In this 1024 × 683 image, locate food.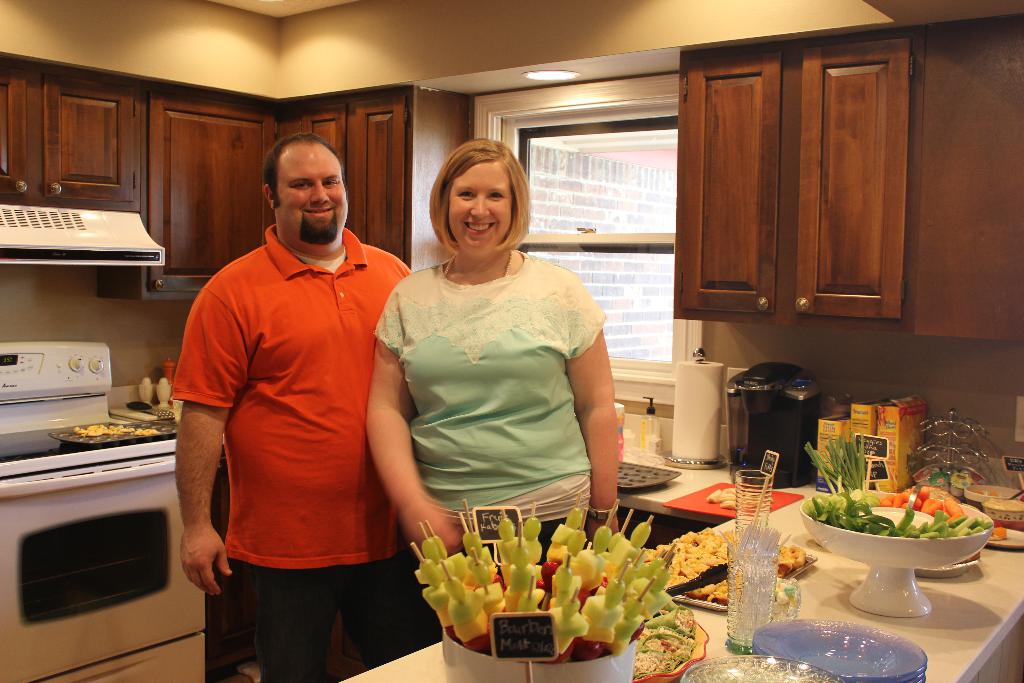
Bounding box: [x1=602, y1=533, x2=628, y2=580].
